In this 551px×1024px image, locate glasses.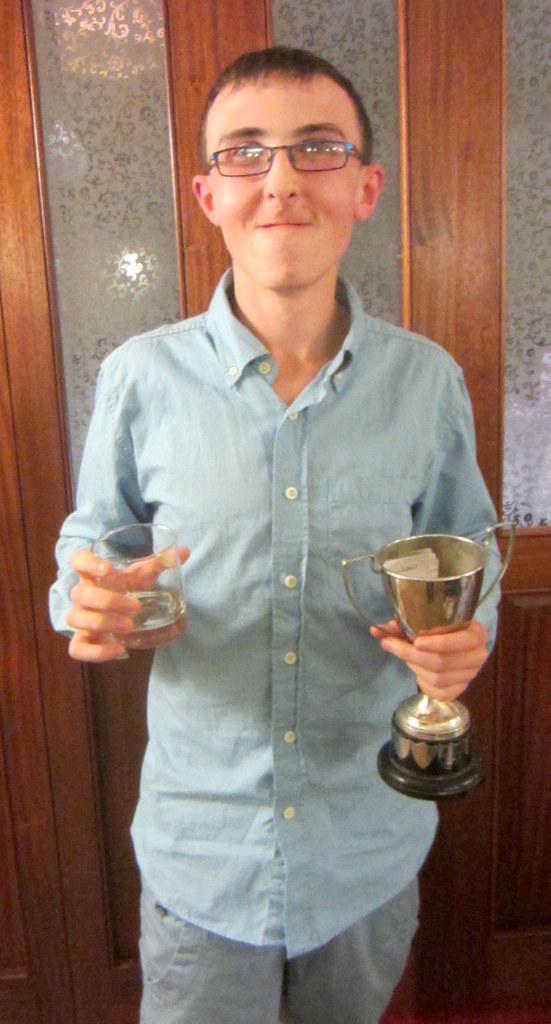
Bounding box: BBox(192, 140, 378, 169).
